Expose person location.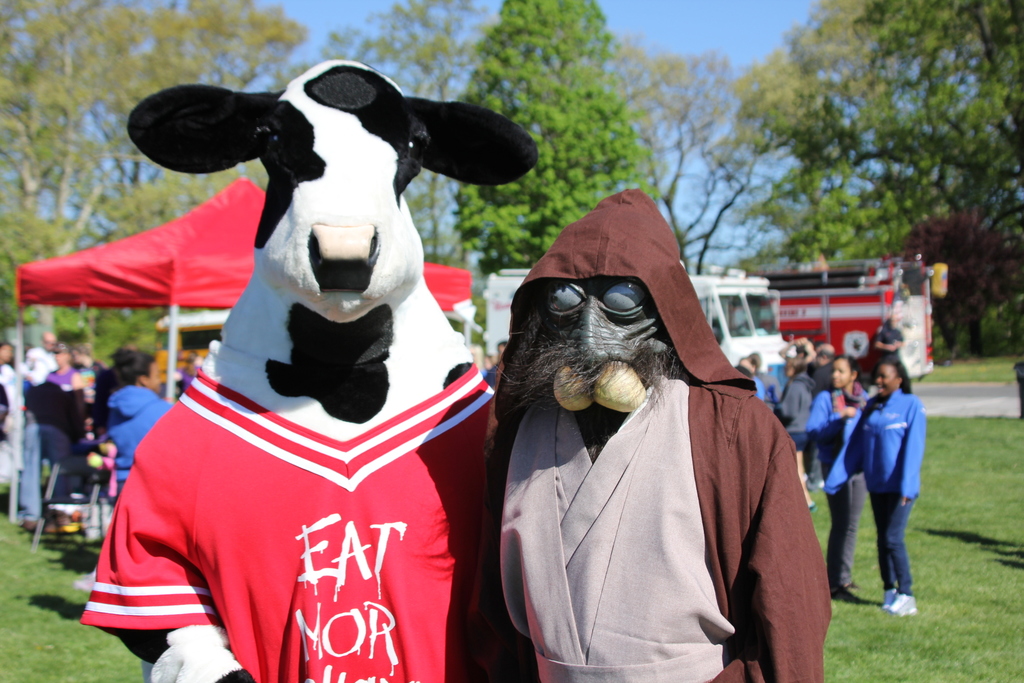
Exposed at 799, 350, 865, 595.
